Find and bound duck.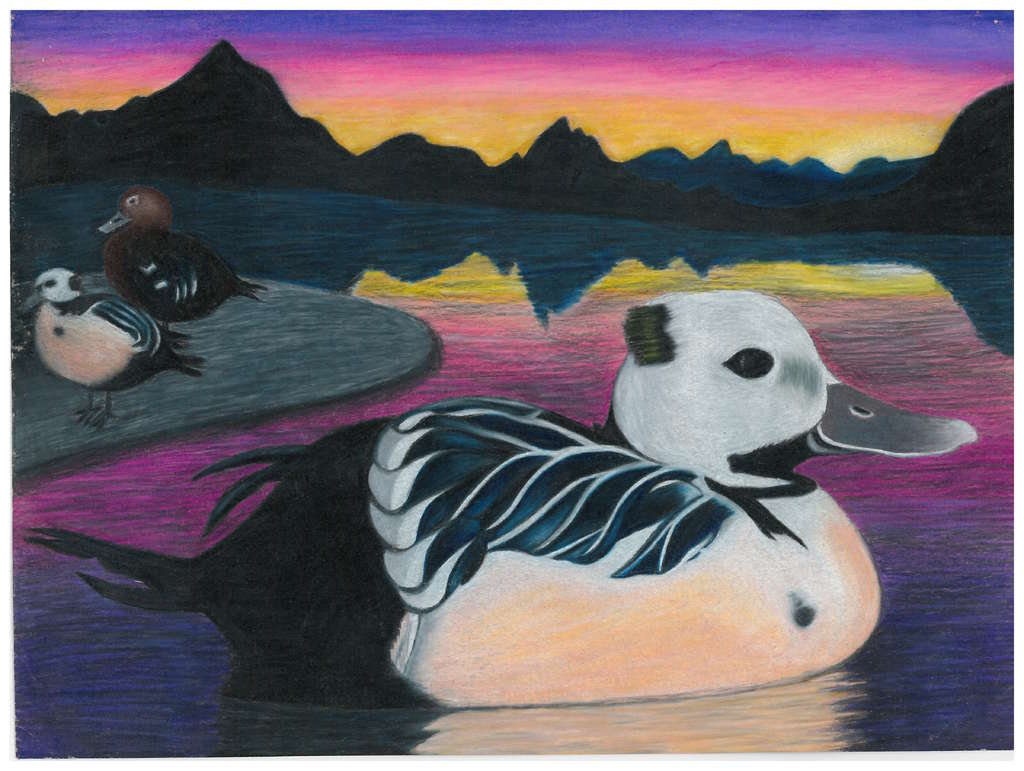
Bound: crop(26, 288, 977, 709).
